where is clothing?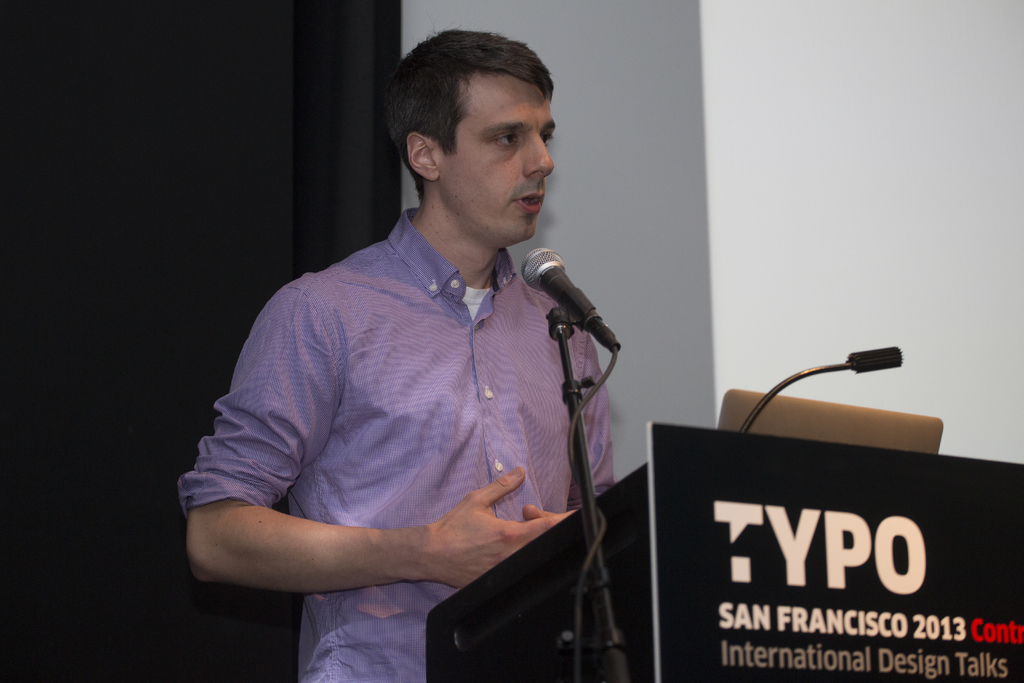
[176,206,616,682].
